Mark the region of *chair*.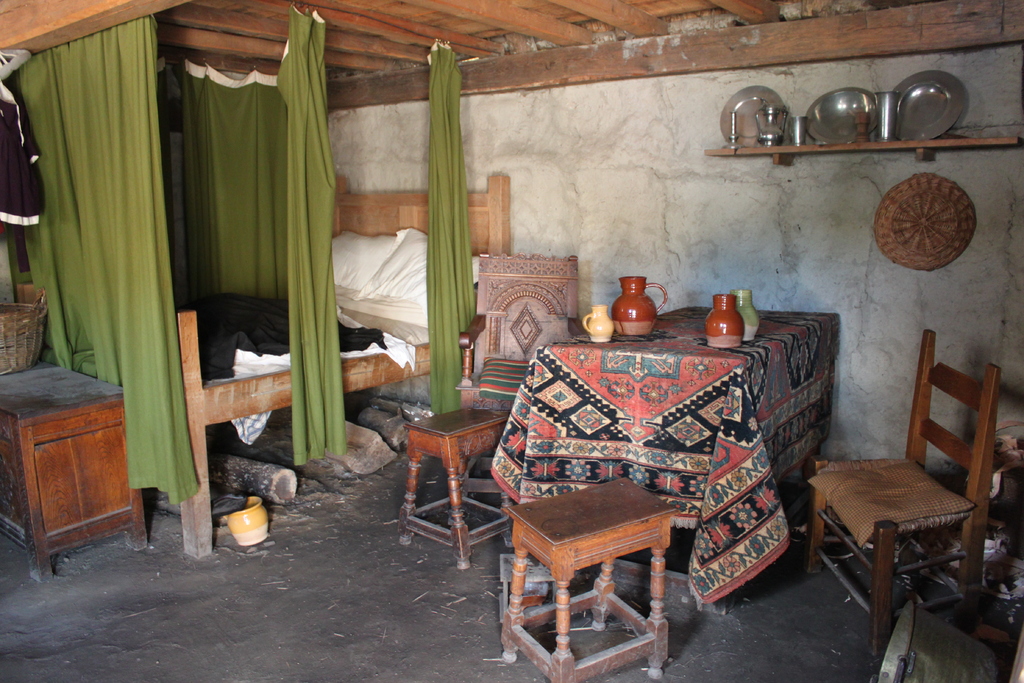
Region: {"x1": 815, "y1": 330, "x2": 1011, "y2": 653}.
